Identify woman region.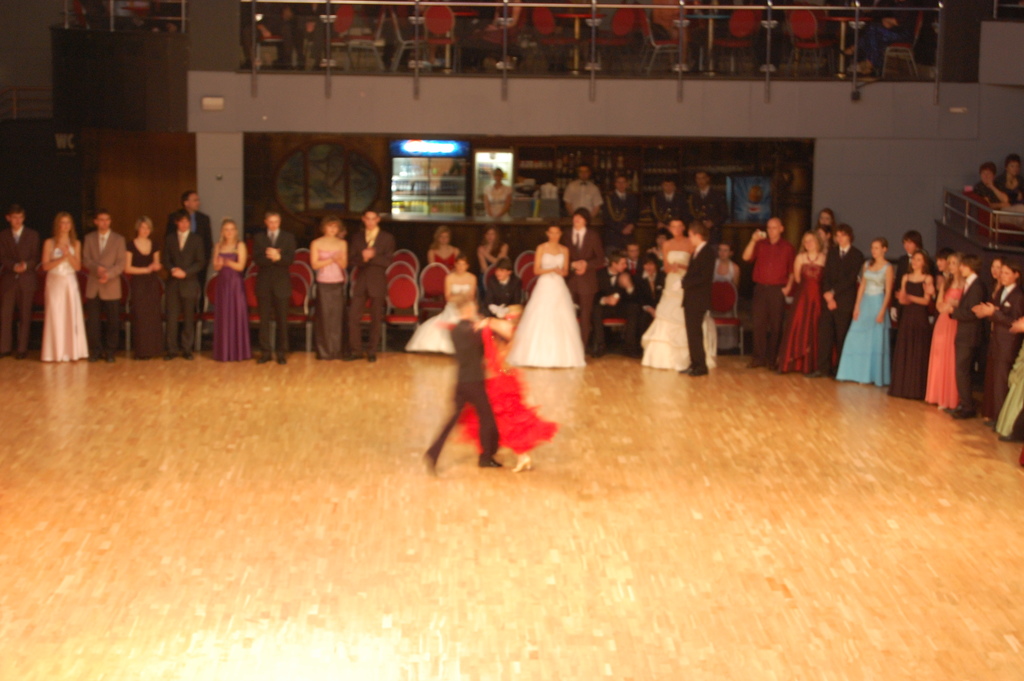
Region: 410, 250, 479, 361.
